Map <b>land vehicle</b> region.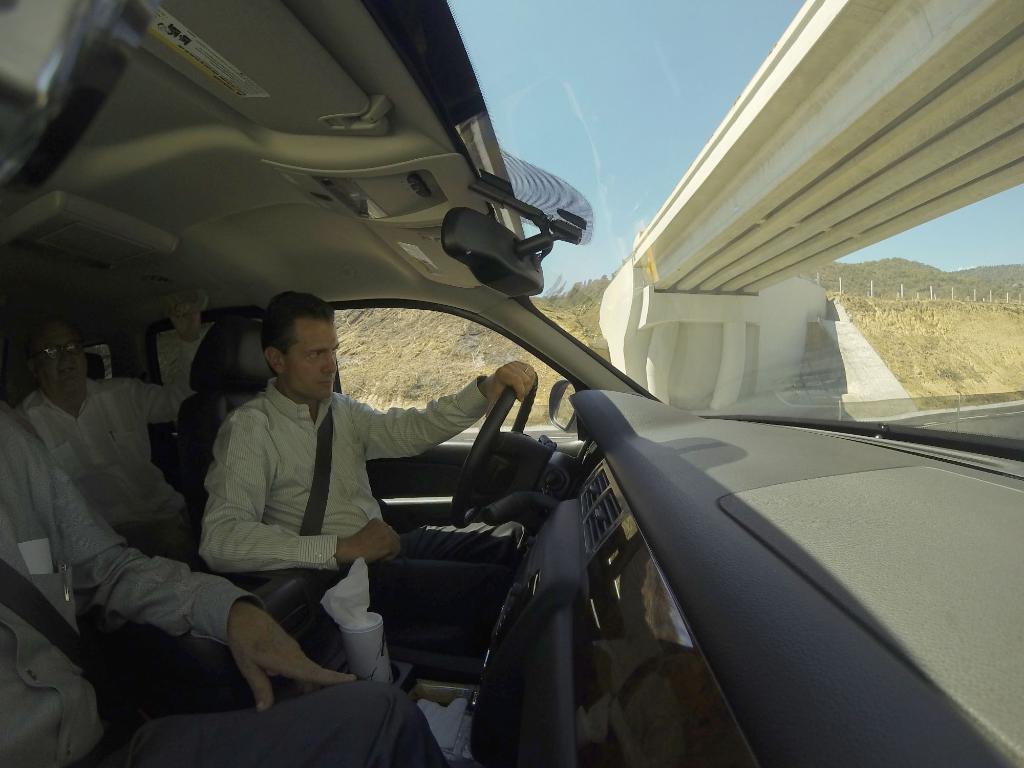
Mapped to bbox=[11, 89, 1021, 726].
